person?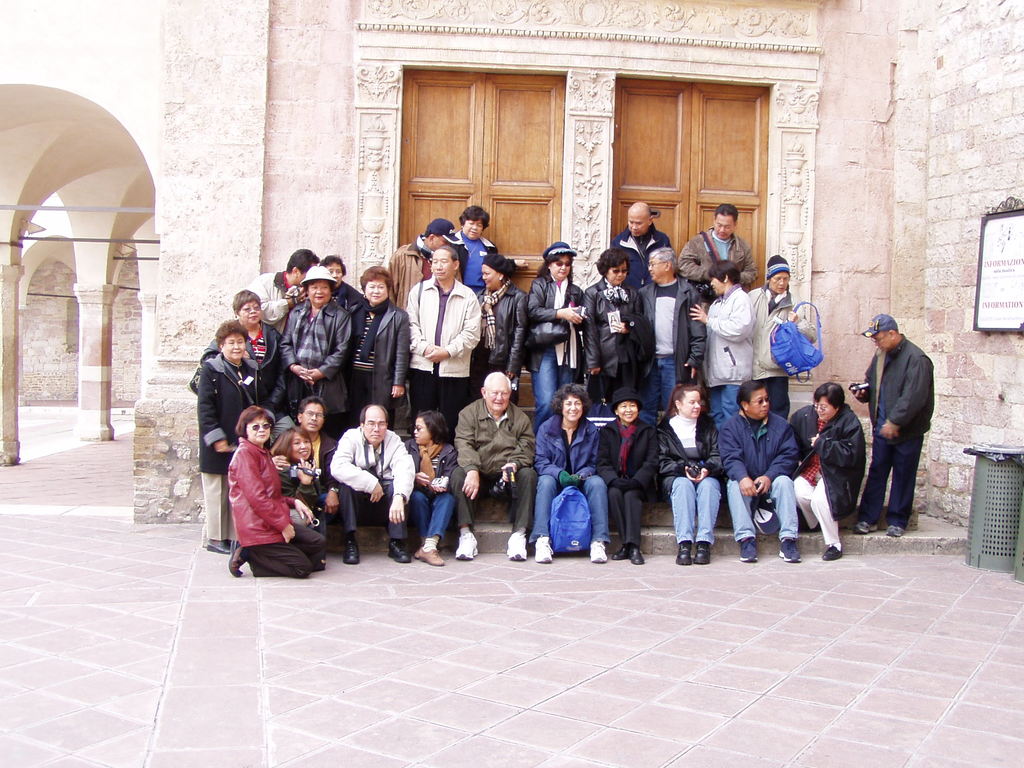
[228, 404, 328, 578]
